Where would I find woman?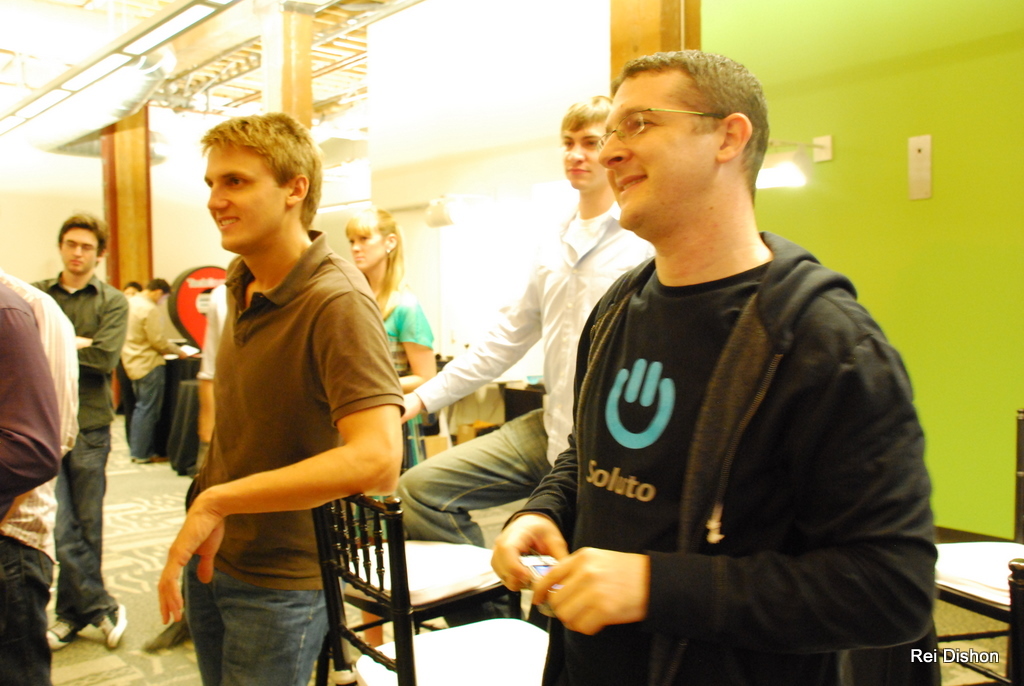
At [x1=323, y1=205, x2=436, y2=685].
